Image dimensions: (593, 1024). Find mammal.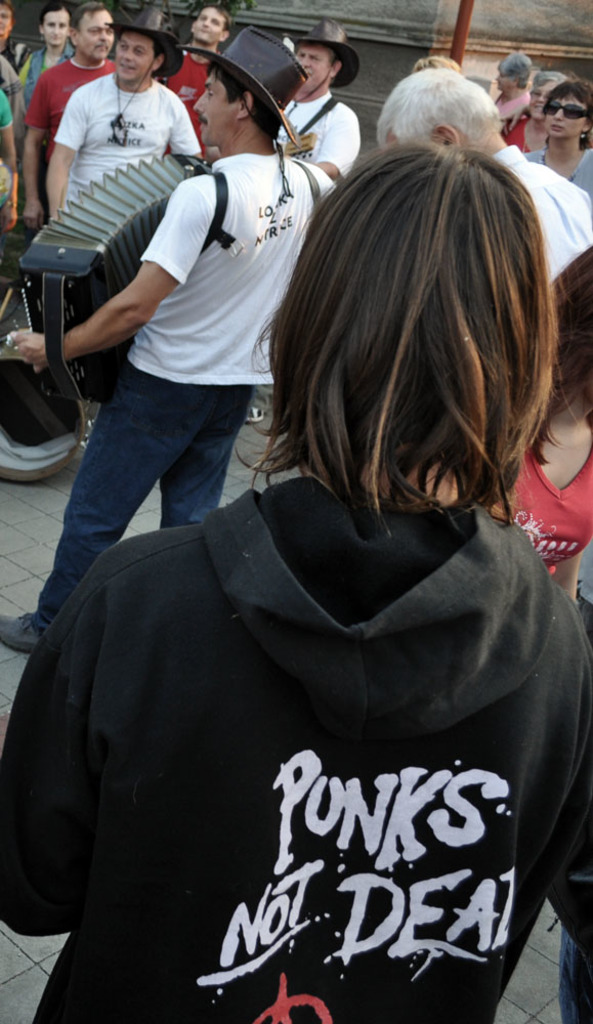
{"x1": 0, "y1": 141, "x2": 592, "y2": 1023}.
